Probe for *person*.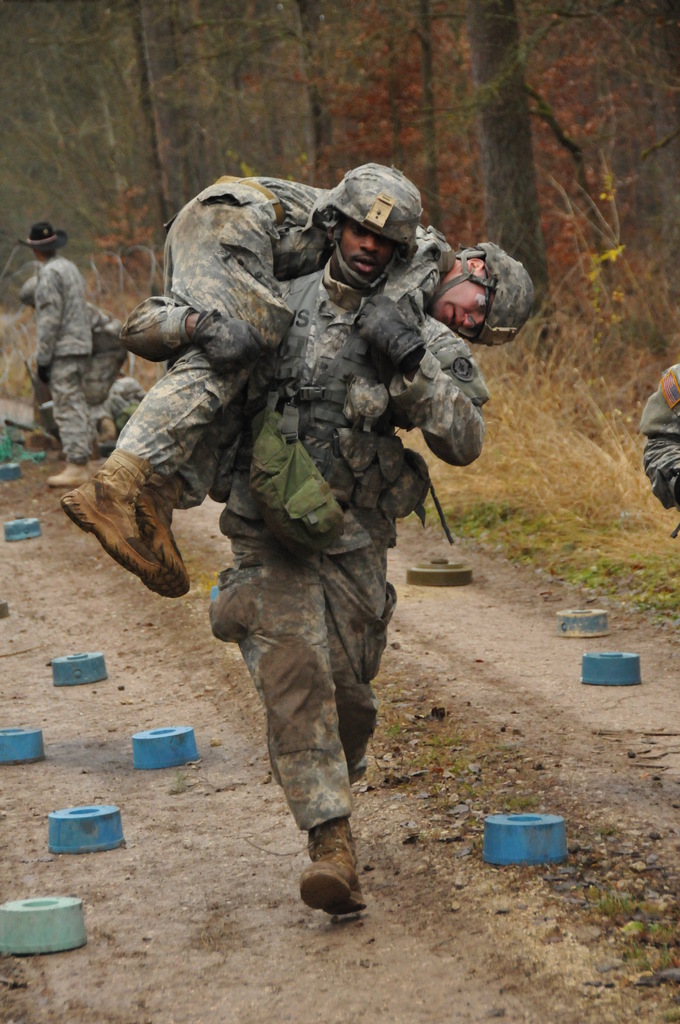
Probe result: [60, 165, 544, 604].
